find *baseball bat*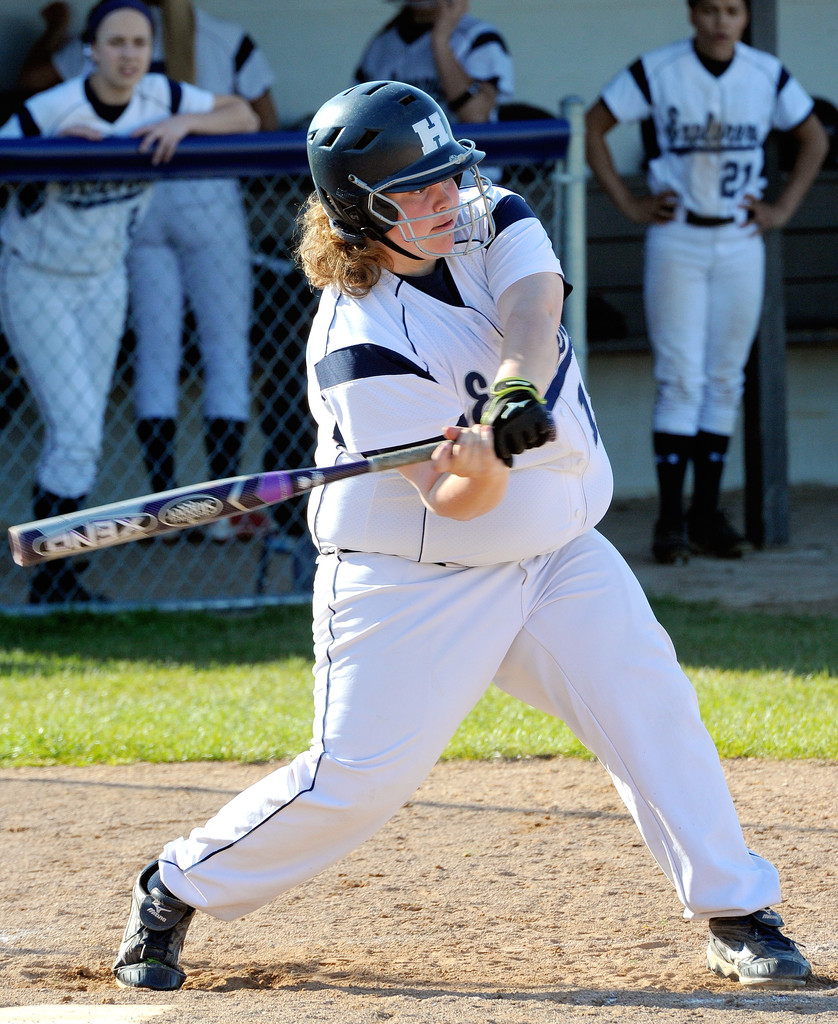
[x1=4, y1=412, x2=557, y2=568]
